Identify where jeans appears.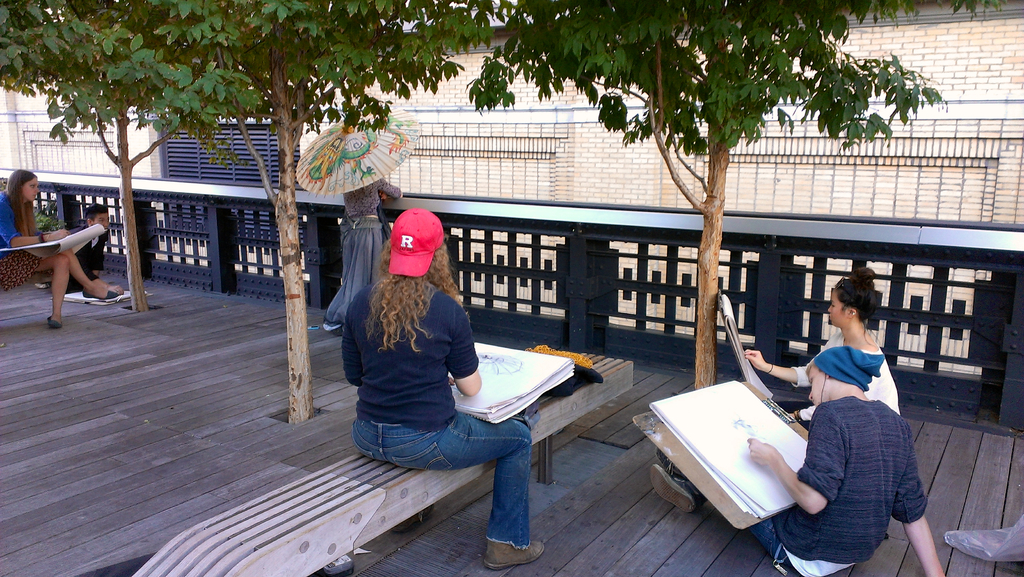
Appears at (left=747, top=519, right=808, bottom=576).
